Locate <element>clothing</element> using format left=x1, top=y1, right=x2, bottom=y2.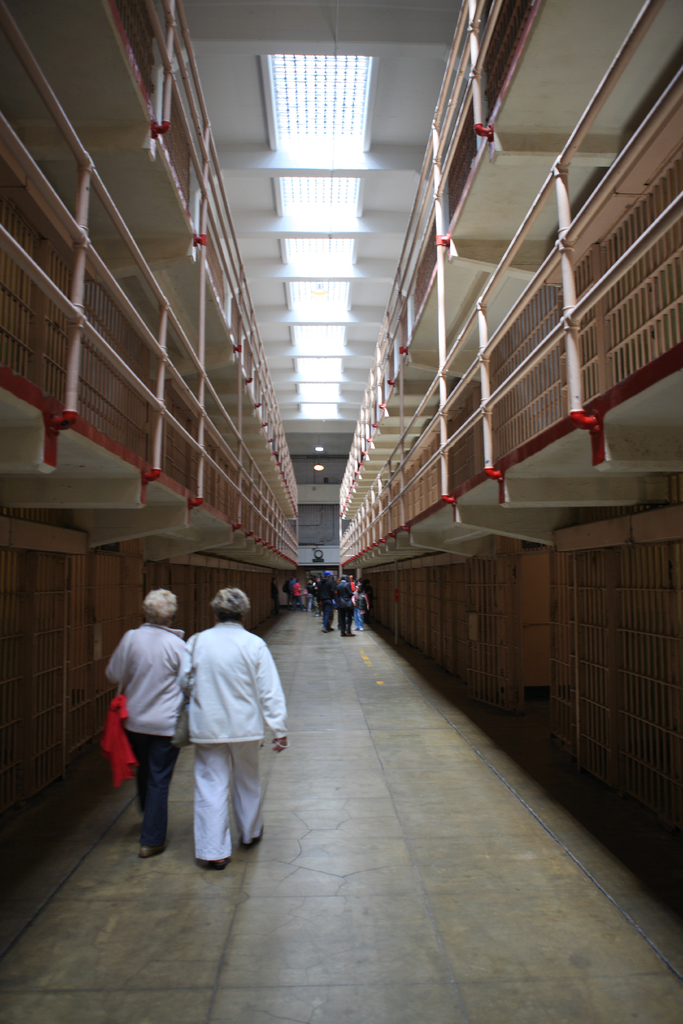
left=108, top=623, right=202, bottom=844.
